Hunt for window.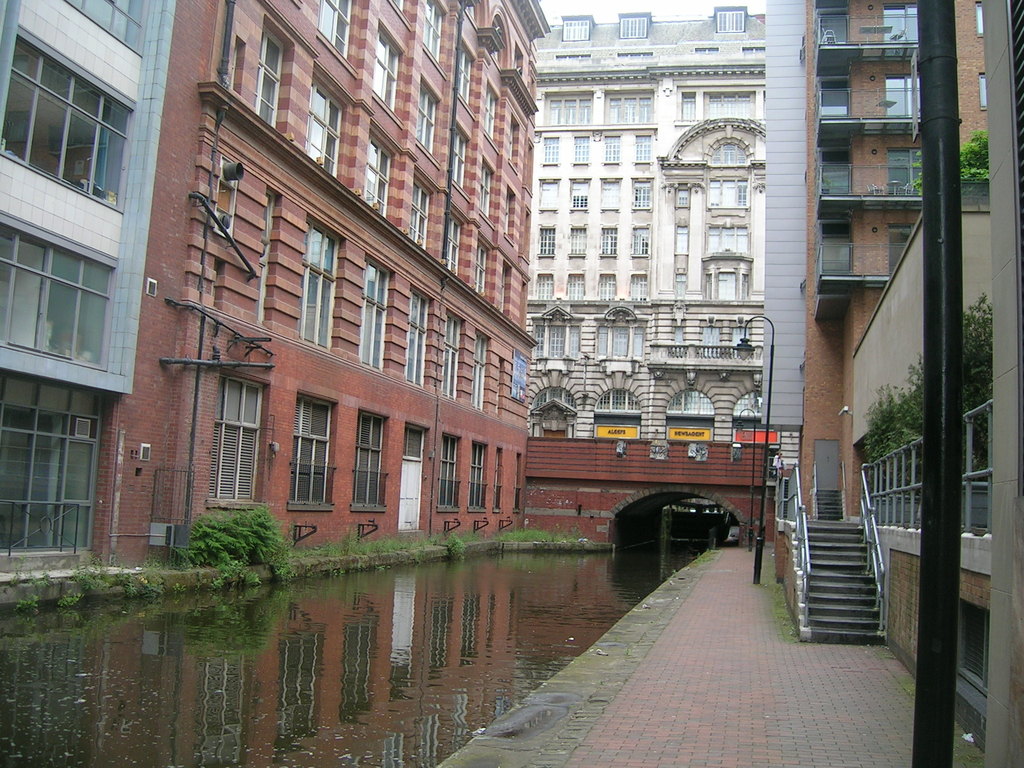
Hunted down at (673, 187, 688, 208).
